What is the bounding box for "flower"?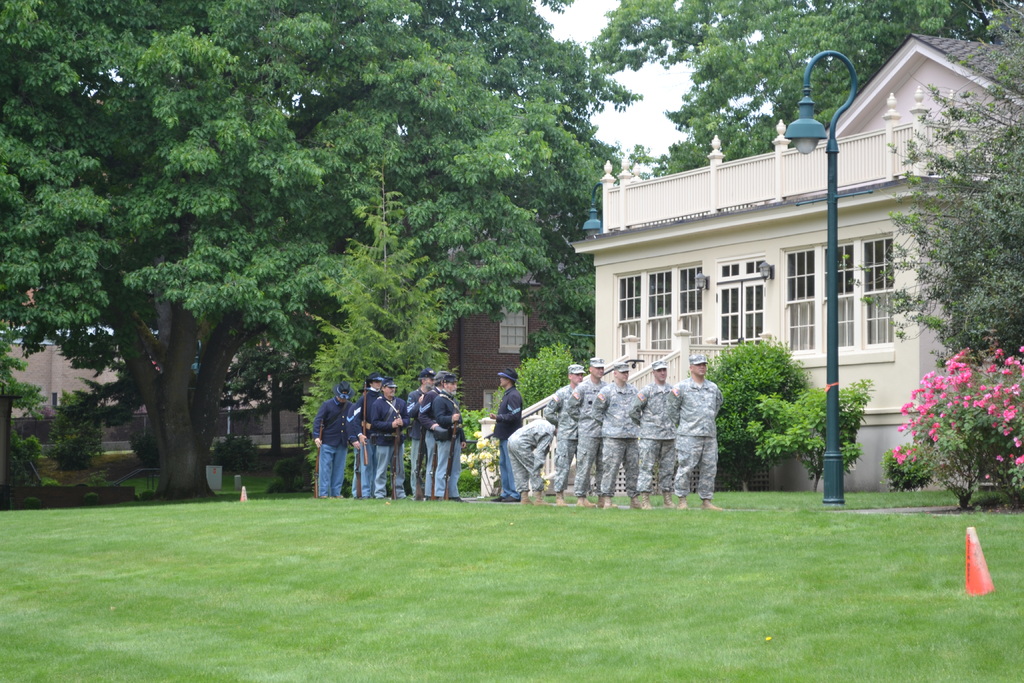
x1=964 y1=393 x2=975 y2=398.
